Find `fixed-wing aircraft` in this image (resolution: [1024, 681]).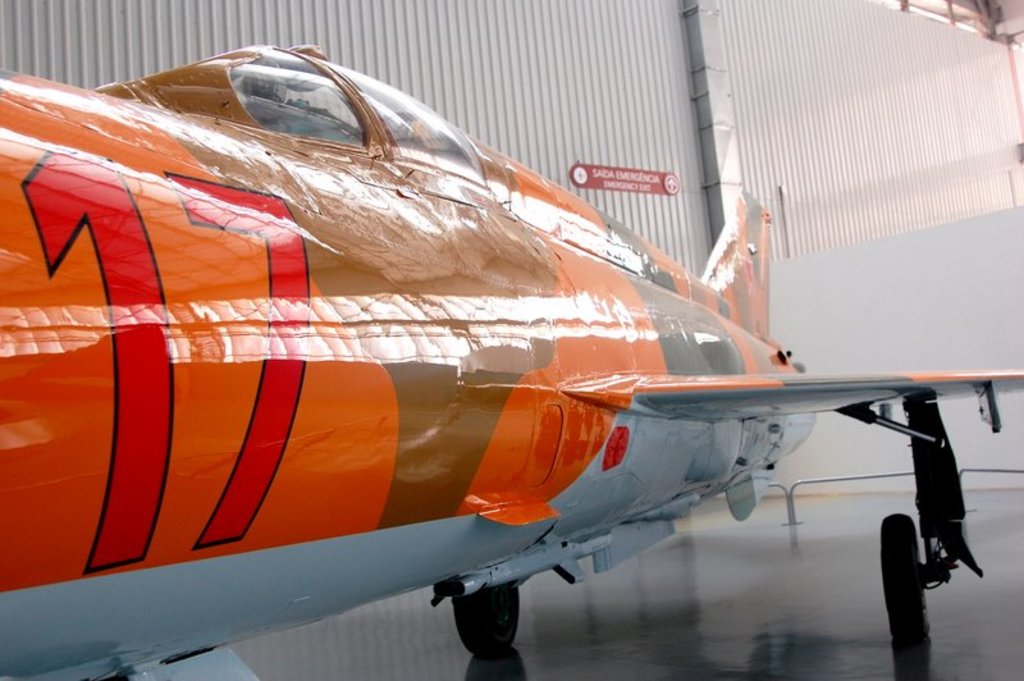
box=[0, 41, 1020, 680].
